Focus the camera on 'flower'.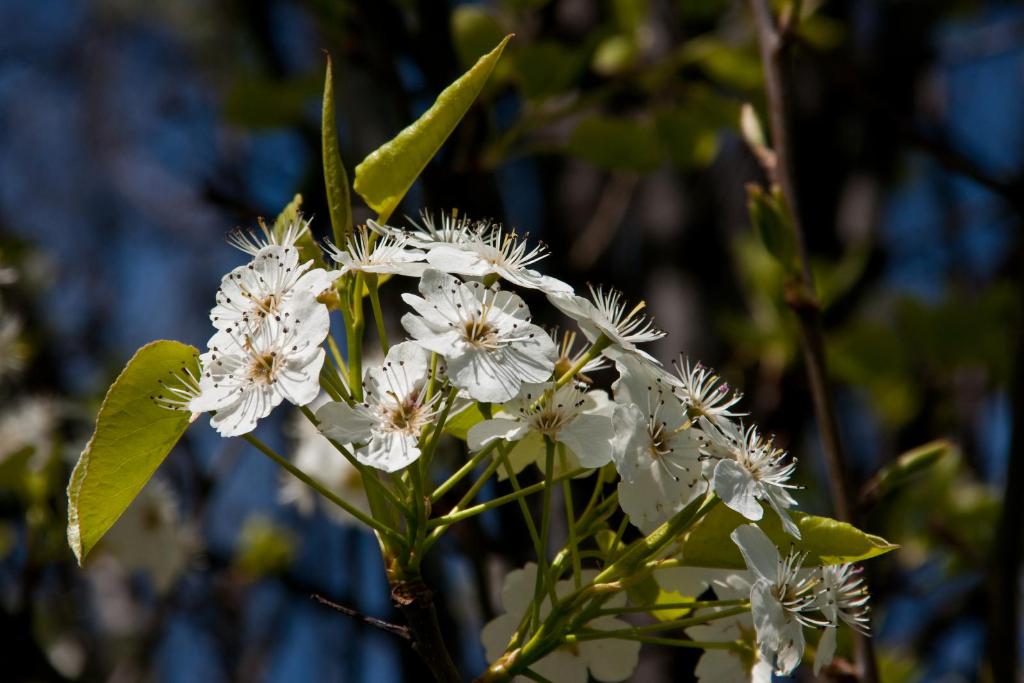
Focus region: [716,424,797,534].
